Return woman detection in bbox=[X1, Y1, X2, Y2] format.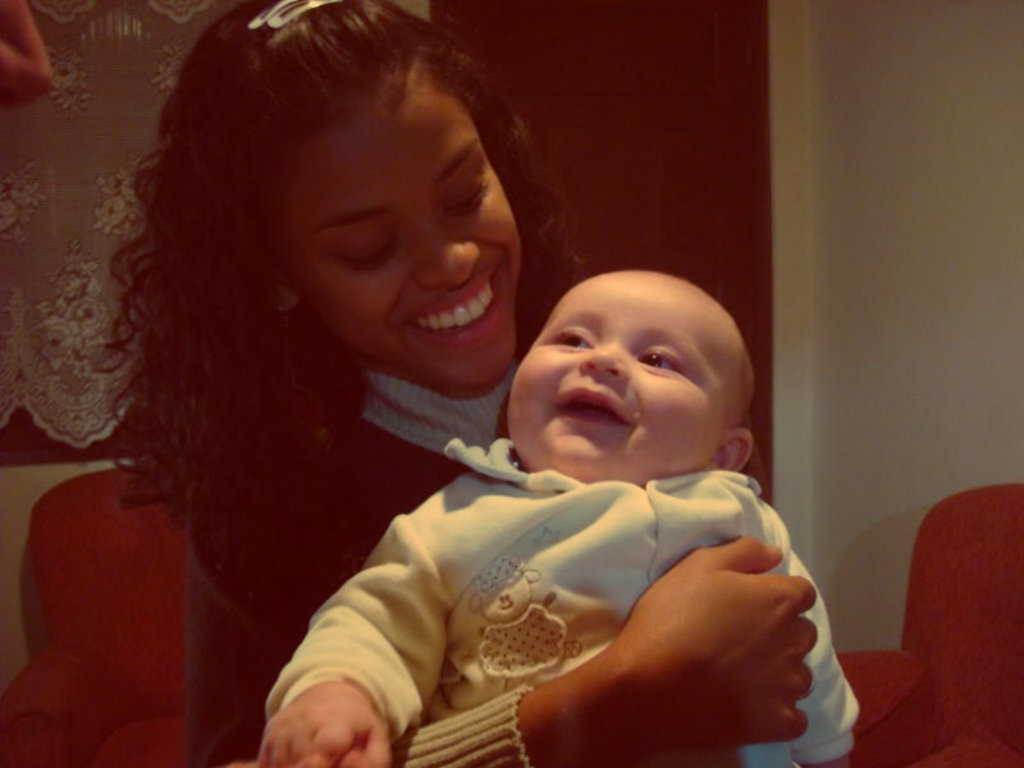
bbox=[84, 23, 772, 767].
